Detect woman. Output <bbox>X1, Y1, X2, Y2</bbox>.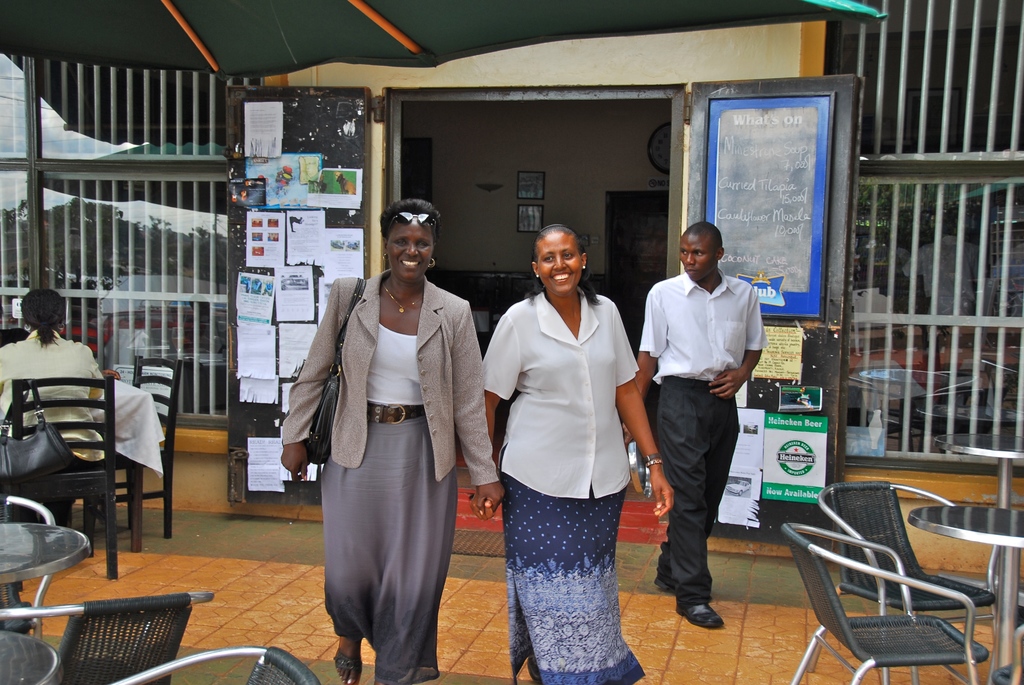
<bbox>0, 287, 104, 530</bbox>.
